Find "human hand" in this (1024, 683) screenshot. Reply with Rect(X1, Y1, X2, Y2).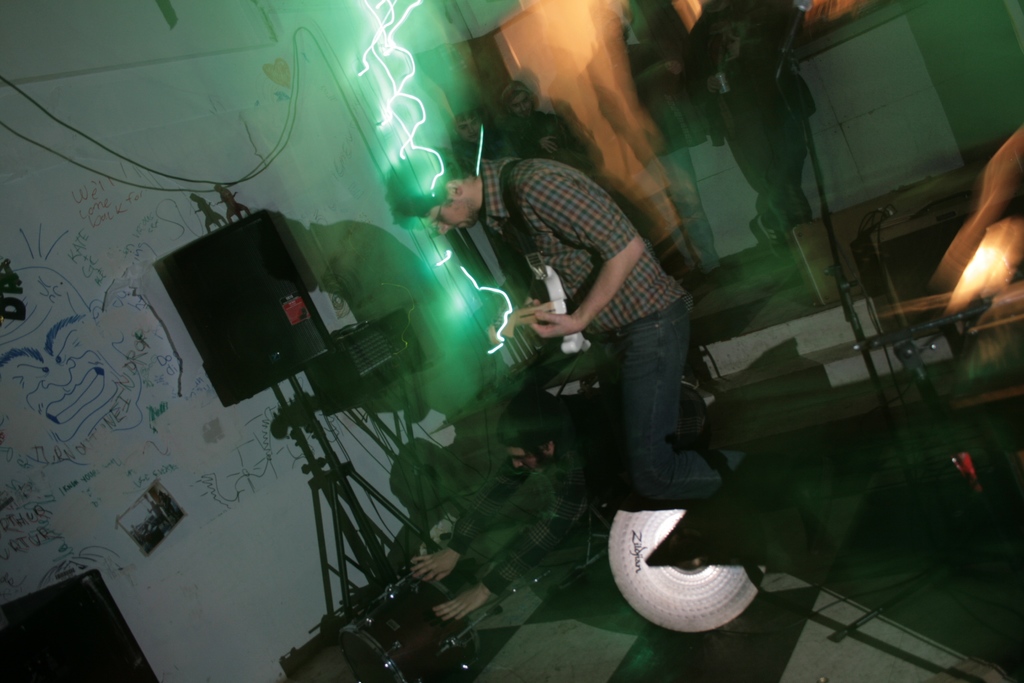
Rect(725, 35, 741, 59).
